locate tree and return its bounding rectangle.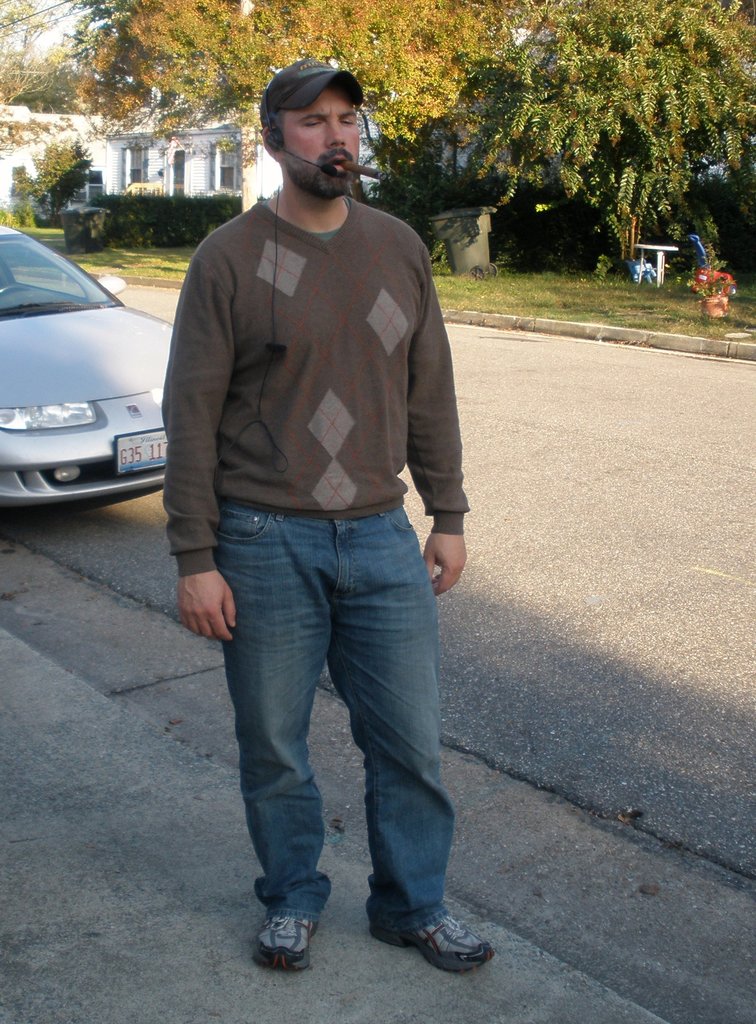
(x1=451, y1=0, x2=755, y2=307).
